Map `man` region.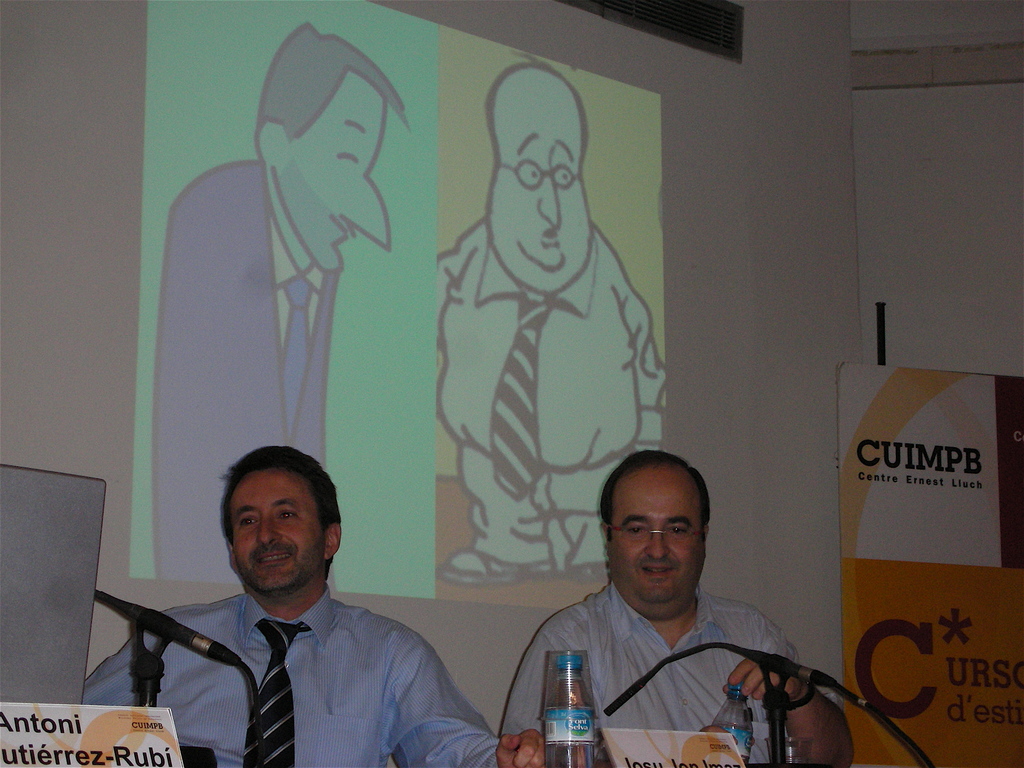
Mapped to box=[496, 447, 856, 767].
